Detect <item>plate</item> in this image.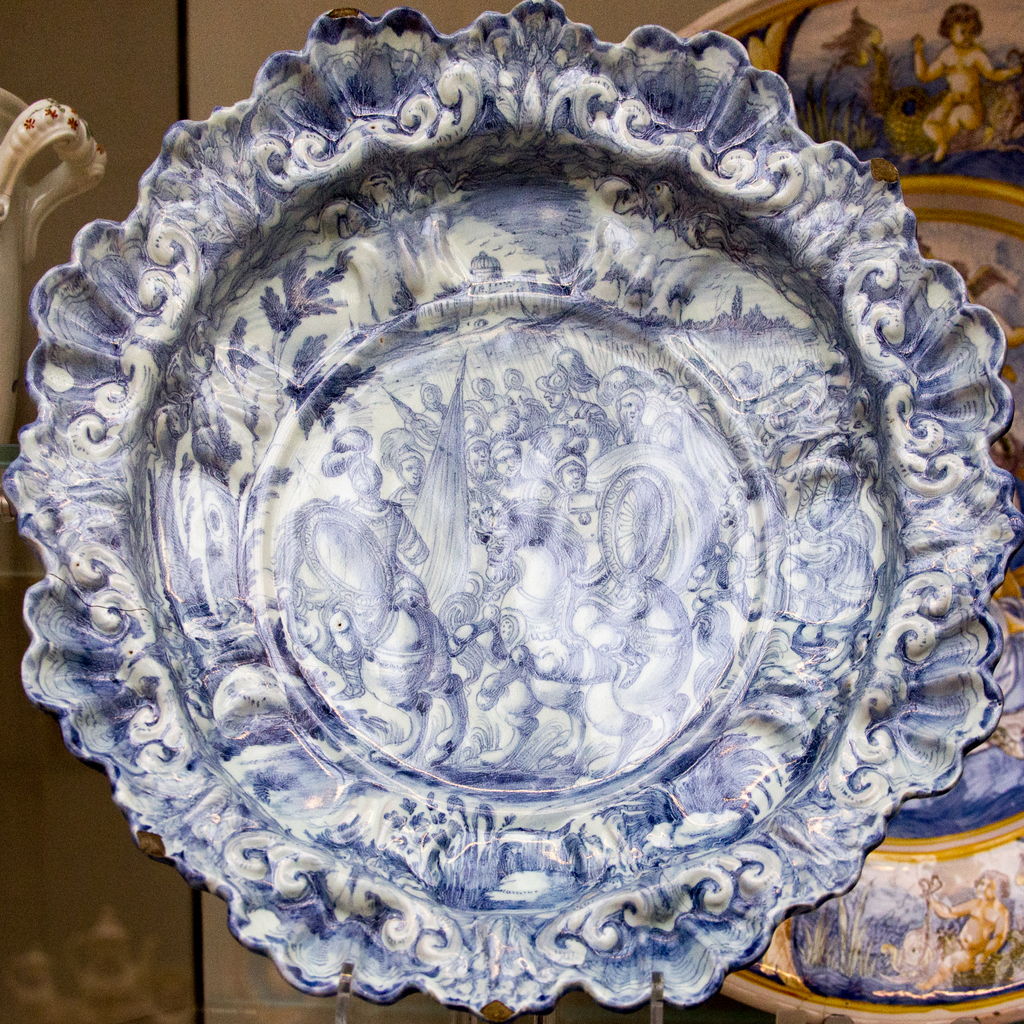
Detection: box(645, 0, 1023, 1023).
